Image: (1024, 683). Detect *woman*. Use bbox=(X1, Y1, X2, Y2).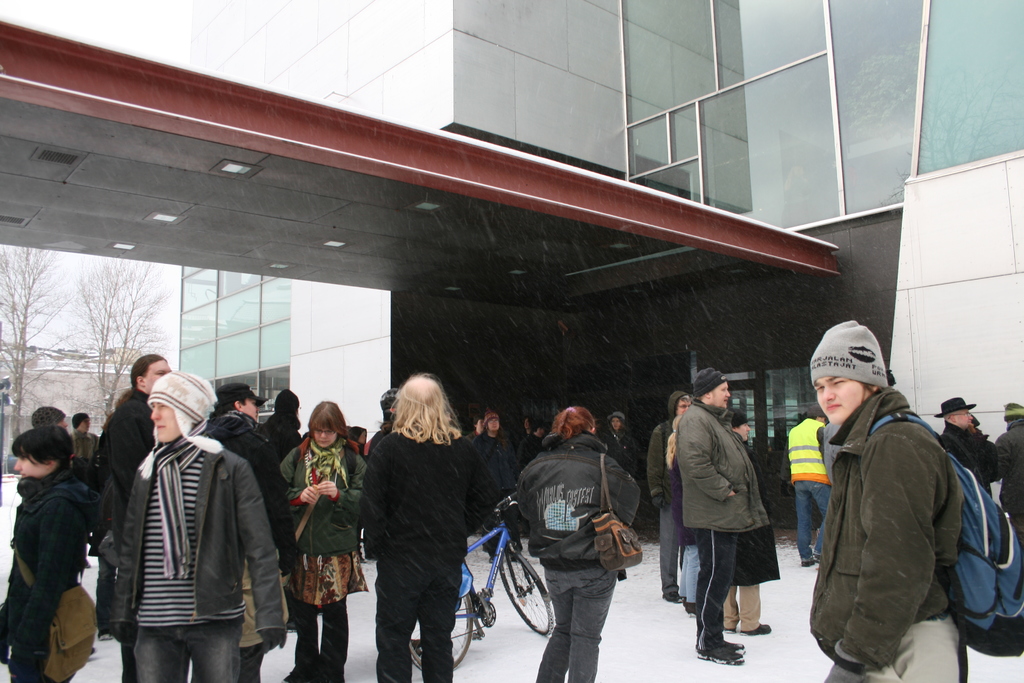
bbox=(517, 405, 643, 682).
